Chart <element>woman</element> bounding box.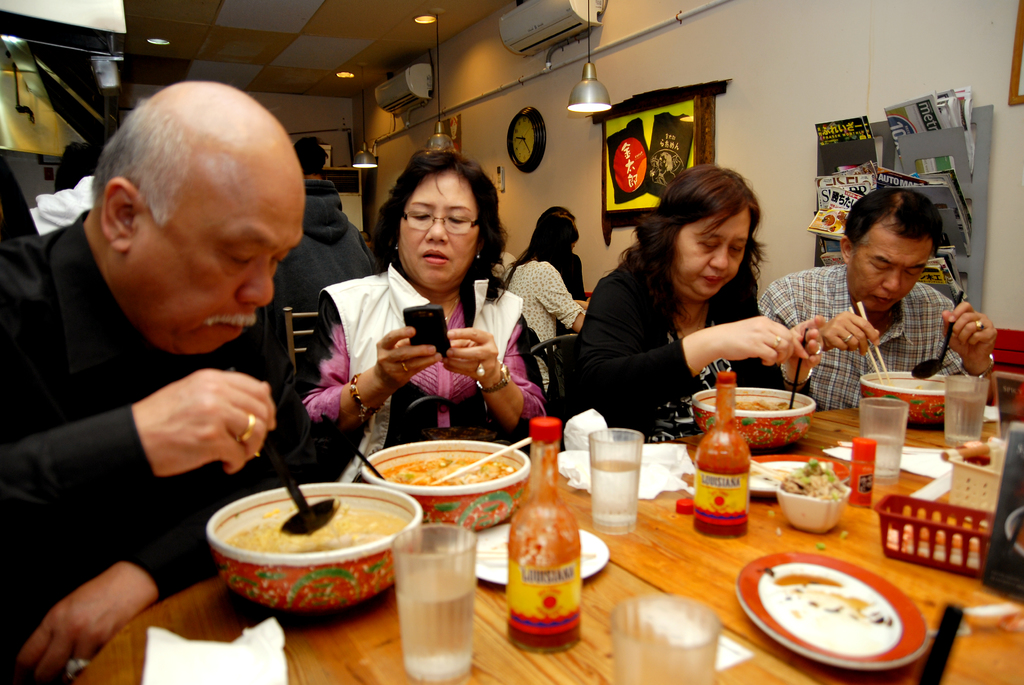
Charted: select_region(500, 209, 590, 391).
